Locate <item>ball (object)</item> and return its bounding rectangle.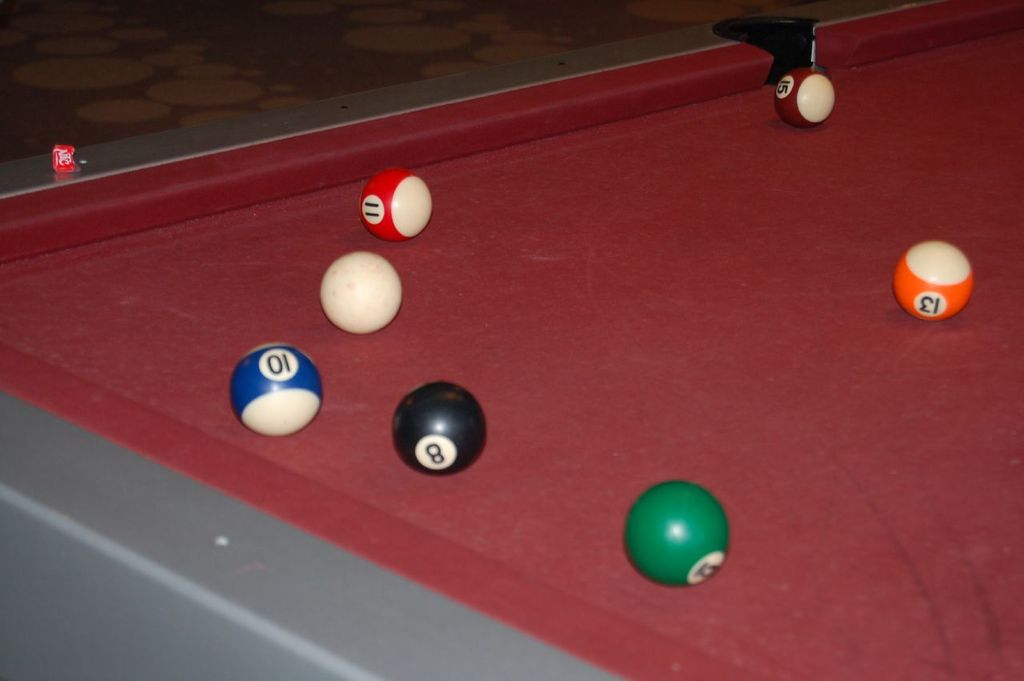
<region>626, 483, 729, 585</region>.
